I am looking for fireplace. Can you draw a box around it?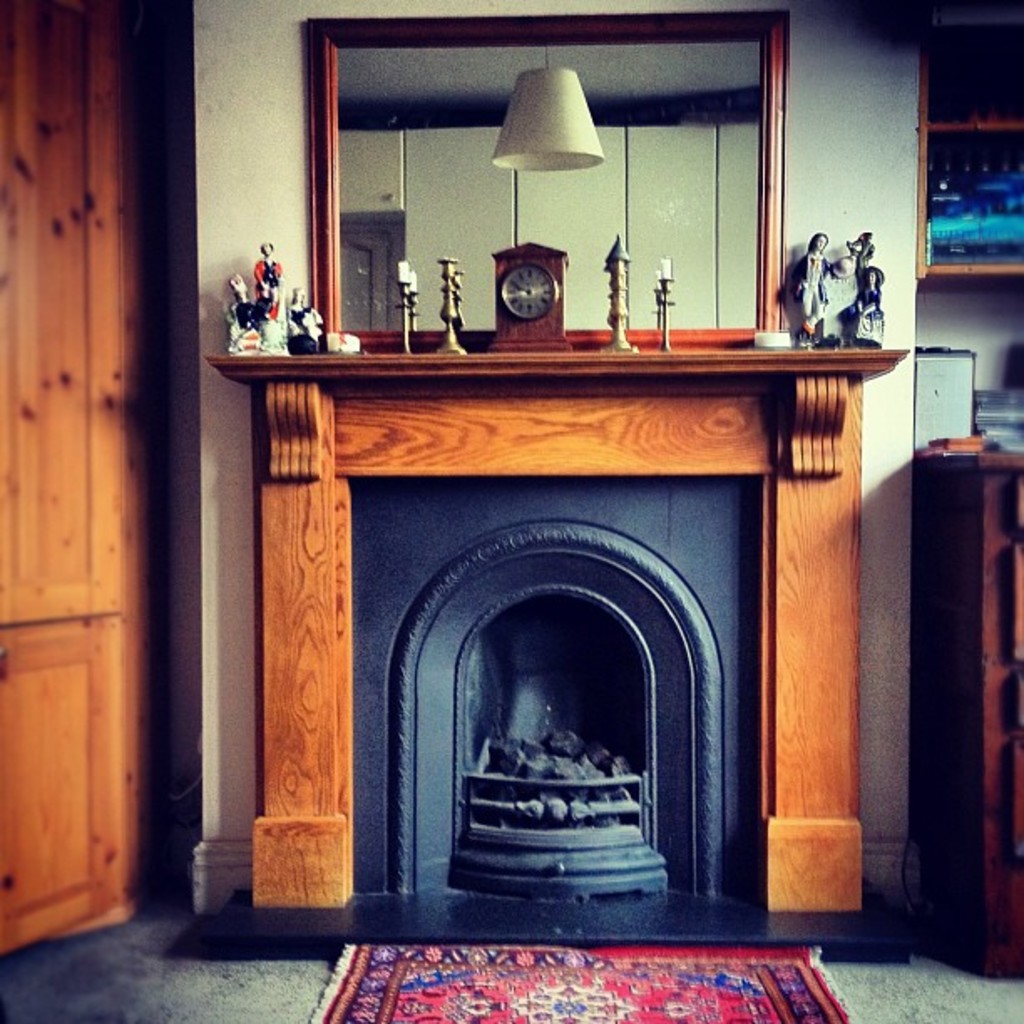
Sure, the bounding box is <box>201,348,914,962</box>.
